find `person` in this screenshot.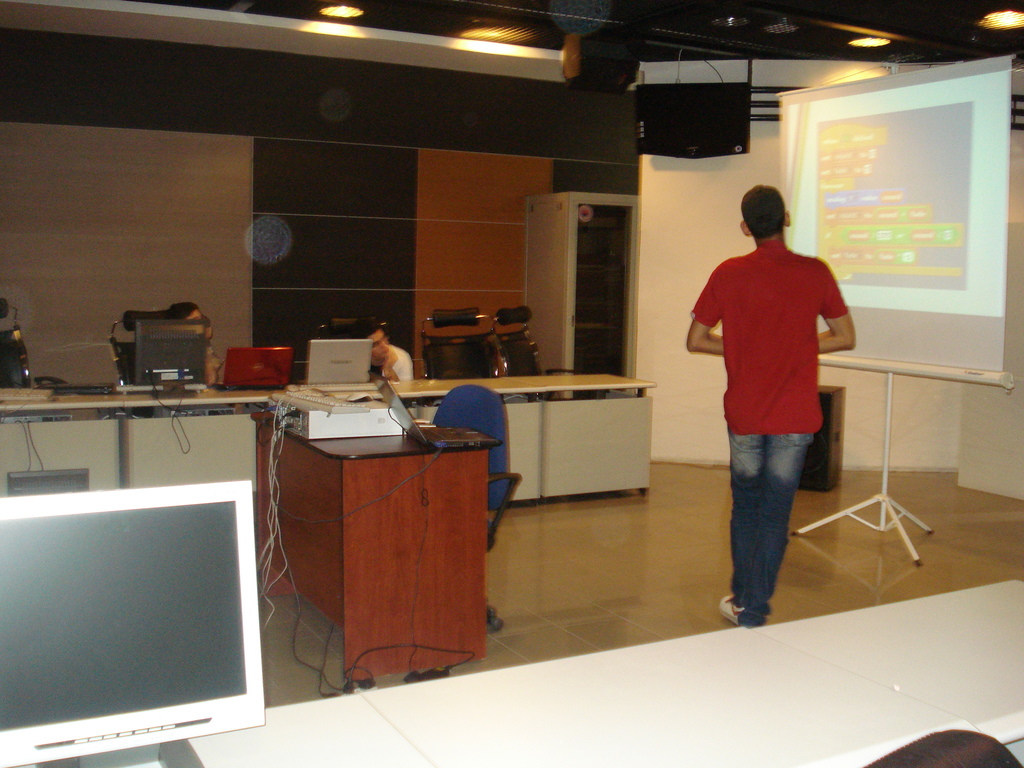
The bounding box for `person` is {"left": 672, "top": 181, "right": 858, "bottom": 624}.
